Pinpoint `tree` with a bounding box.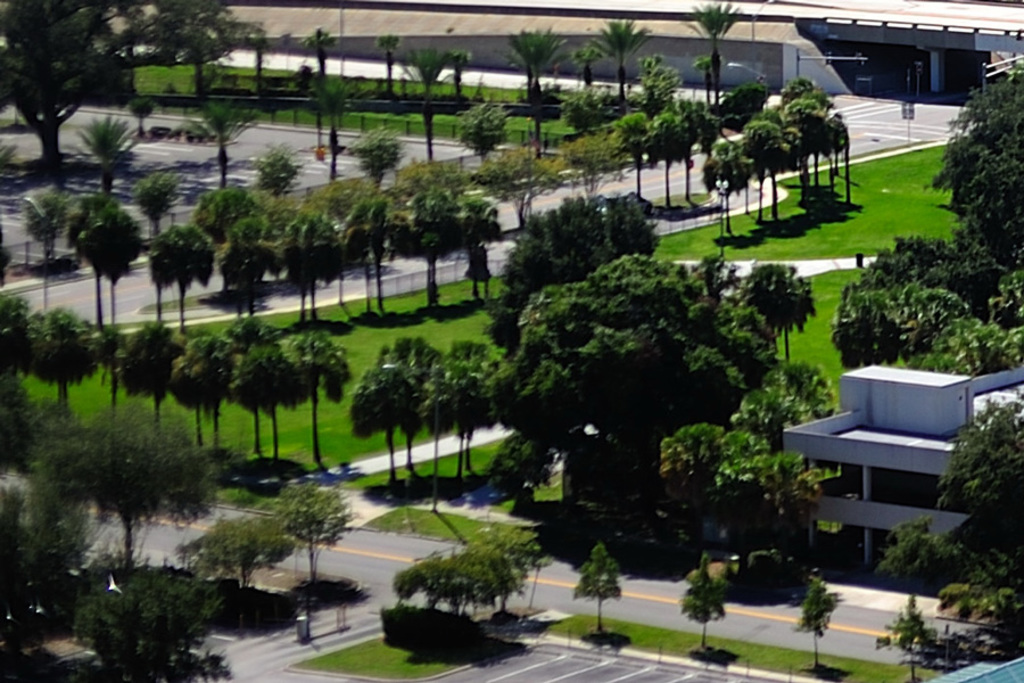
(146, 0, 261, 100).
